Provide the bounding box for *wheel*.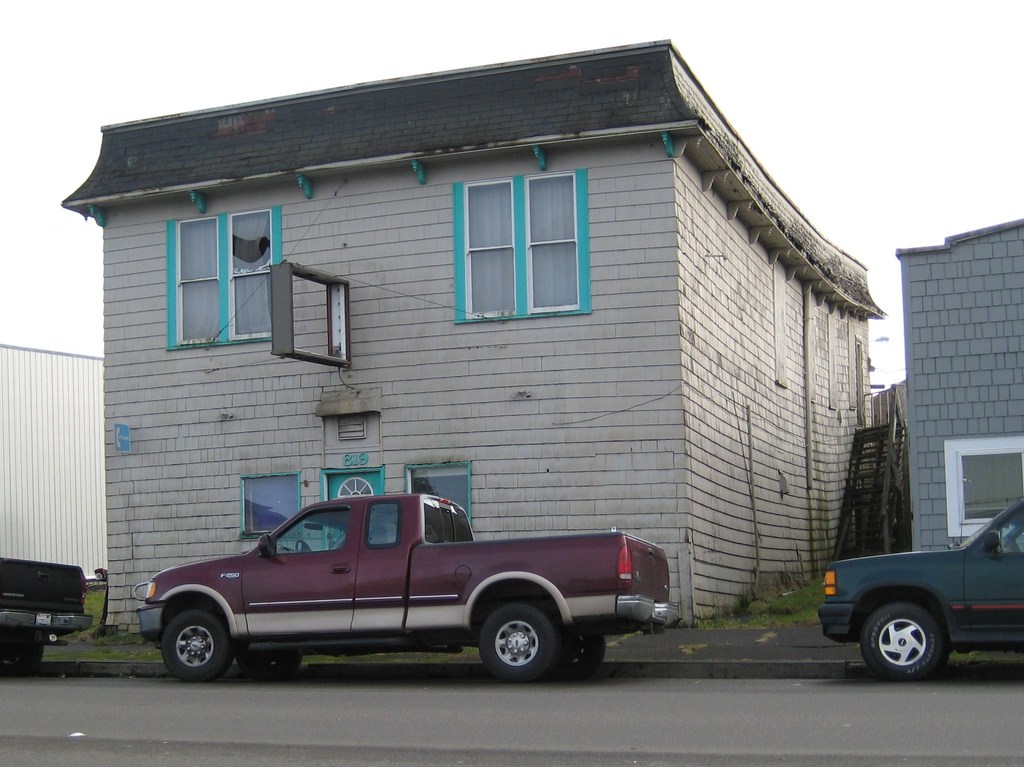
l=294, t=539, r=314, b=553.
